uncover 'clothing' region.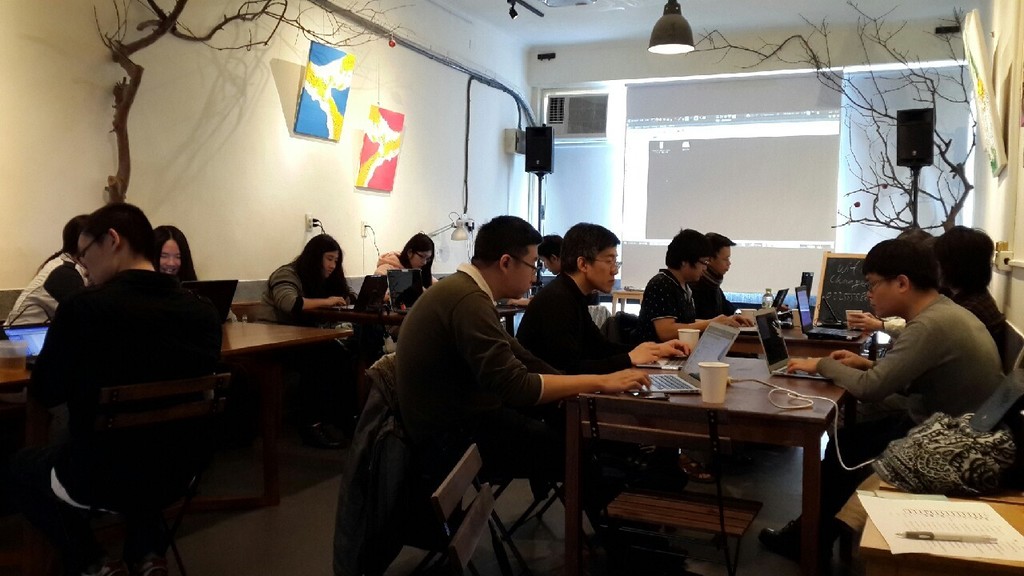
Uncovered: (690, 265, 738, 319).
